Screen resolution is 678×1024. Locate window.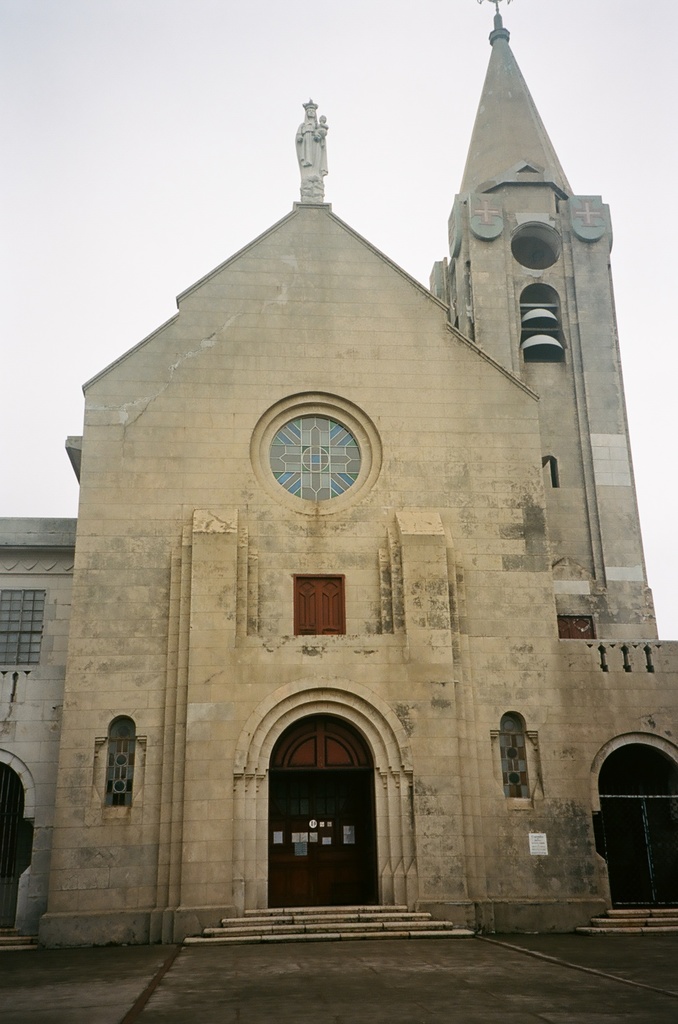
86, 708, 133, 823.
